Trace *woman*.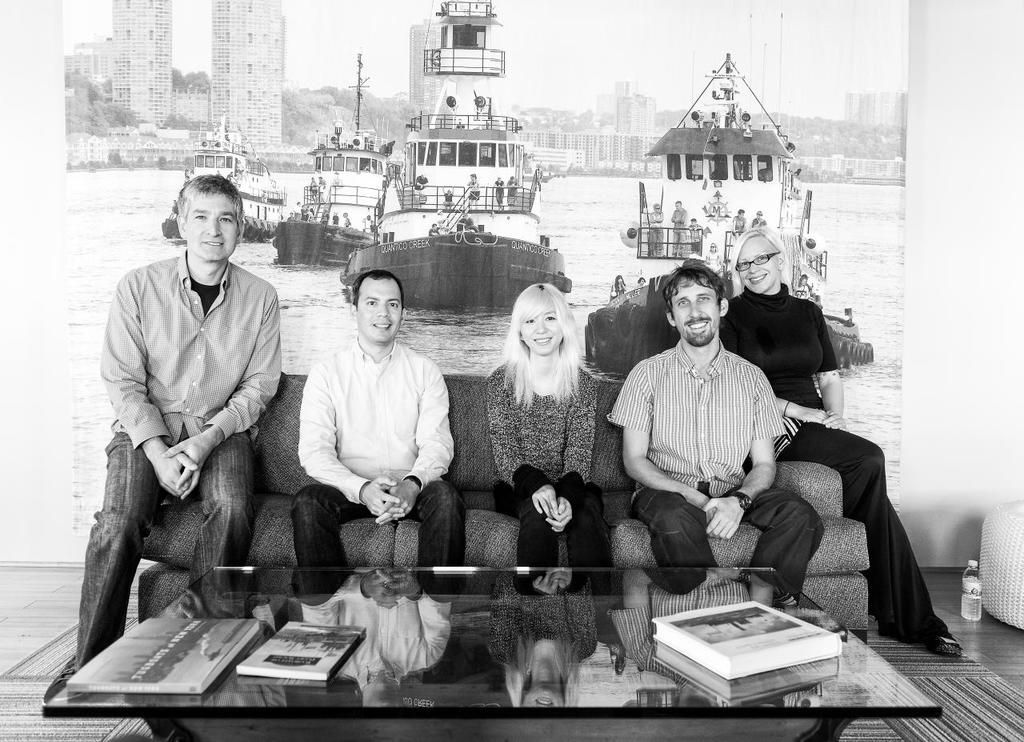
Traced to 457,281,610,620.
